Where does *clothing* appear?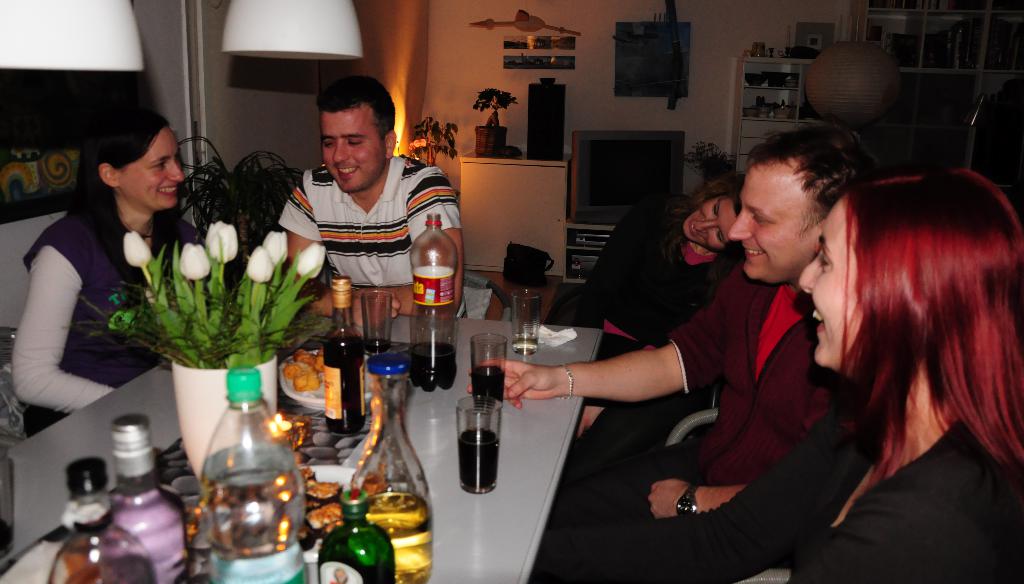
Appears at [10,200,199,438].
